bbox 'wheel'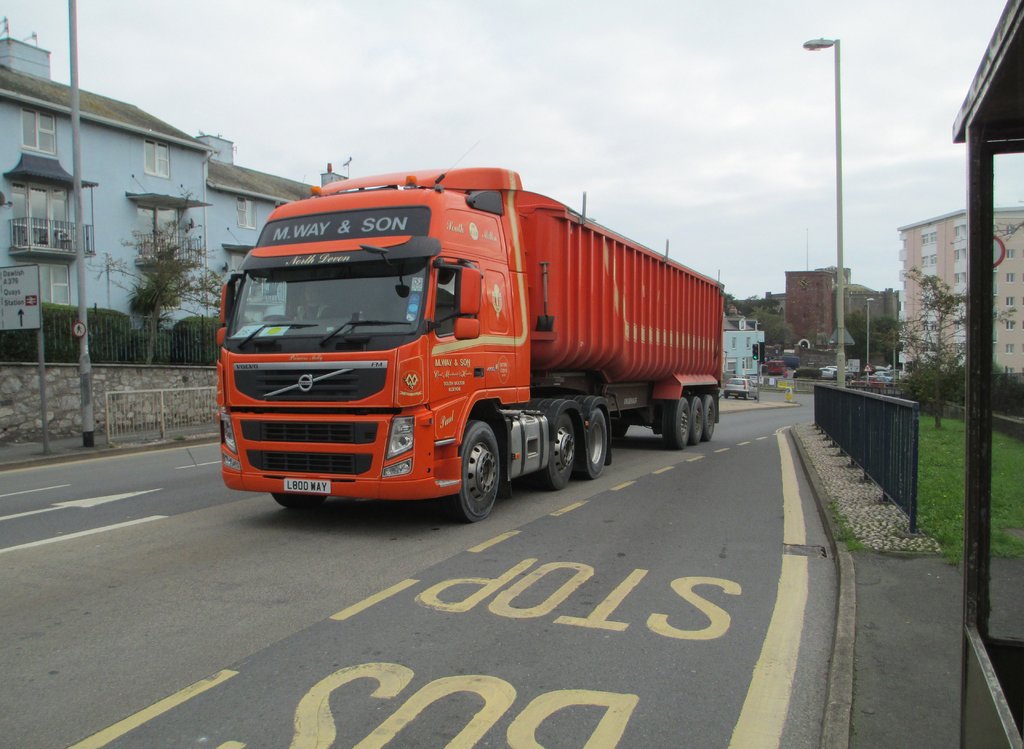
261:313:292:321
